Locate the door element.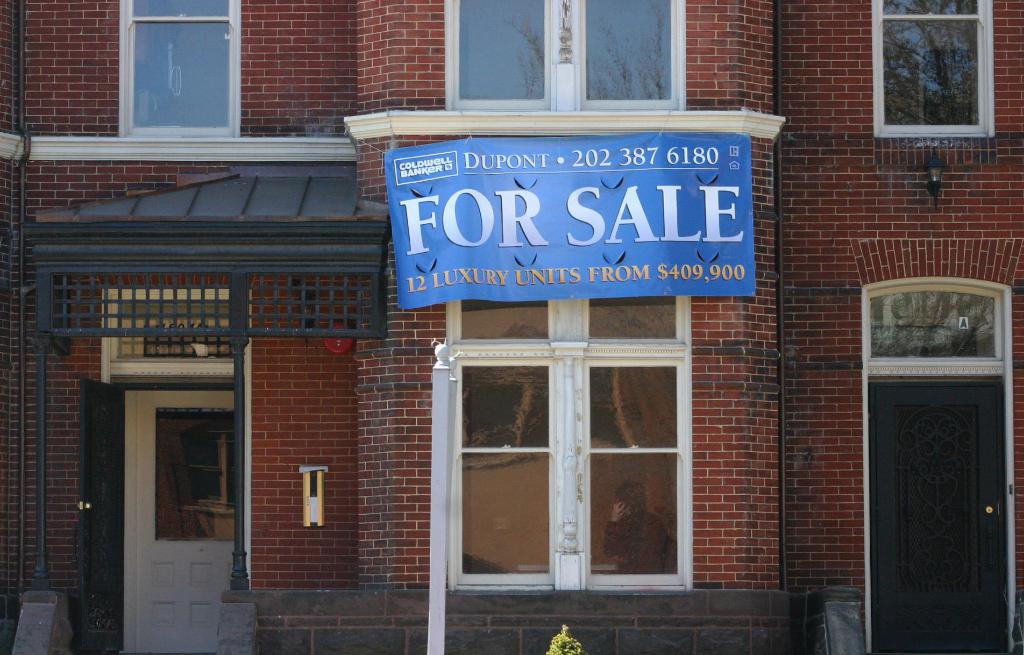
Element bbox: (122, 389, 248, 645).
